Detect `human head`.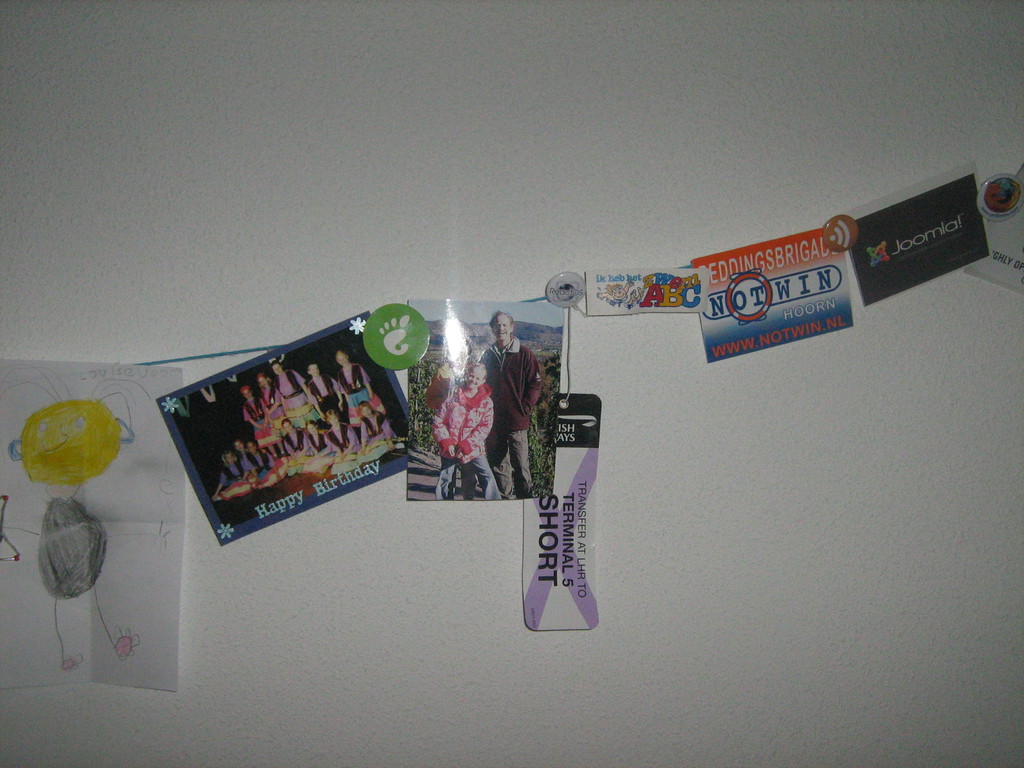
Detected at box=[361, 401, 372, 418].
